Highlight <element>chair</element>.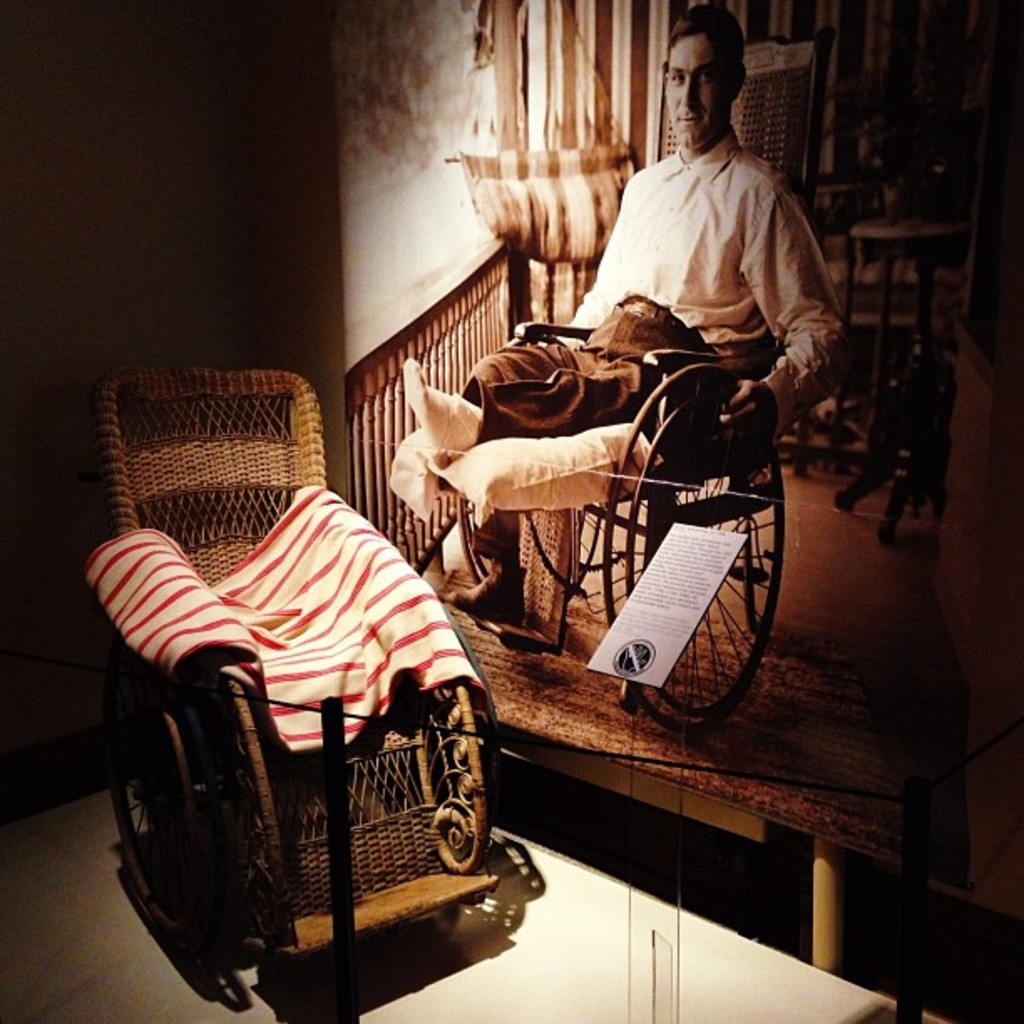
Highlighted region: 415:177:848:731.
